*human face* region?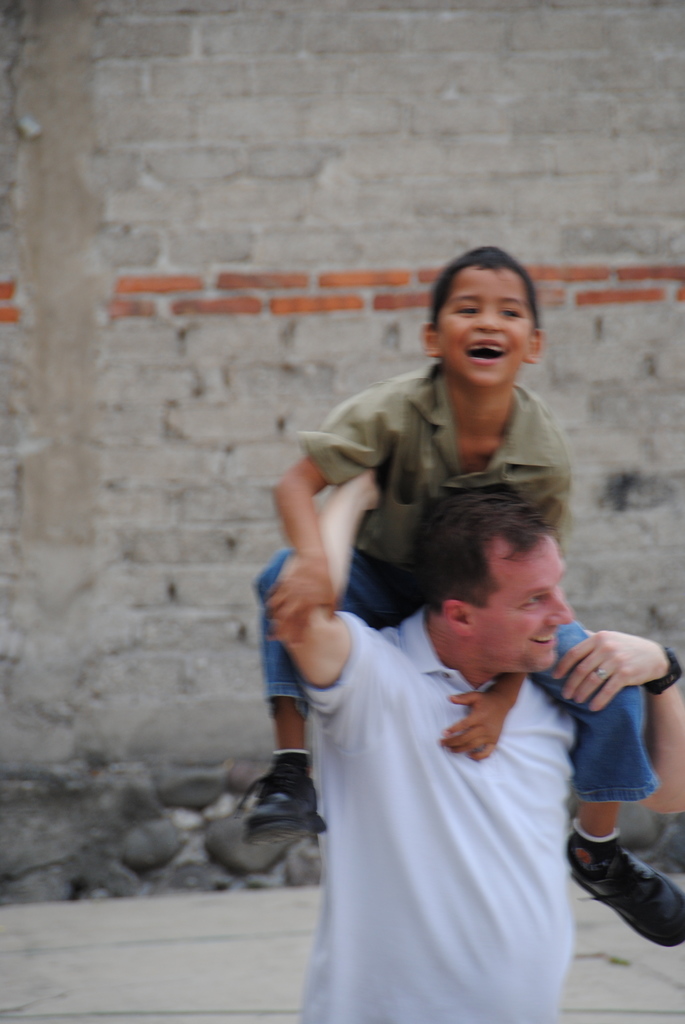
[478,531,572,679]
